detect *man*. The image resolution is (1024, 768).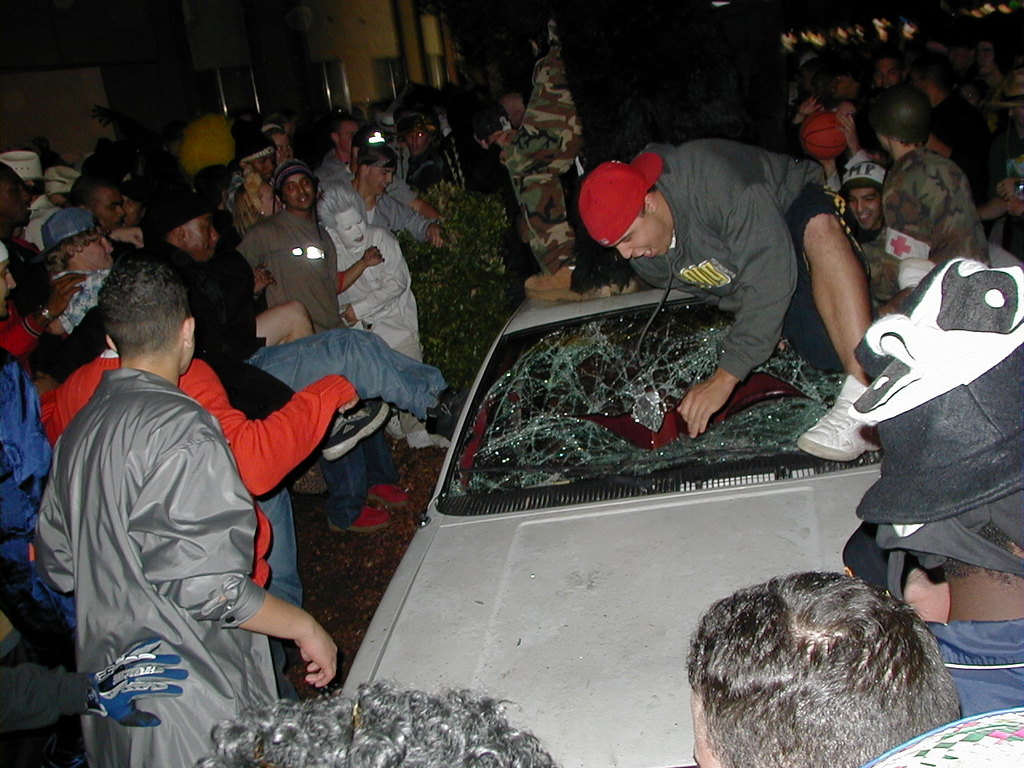
[x1=192, y1=680, x2=554, y2=767].
